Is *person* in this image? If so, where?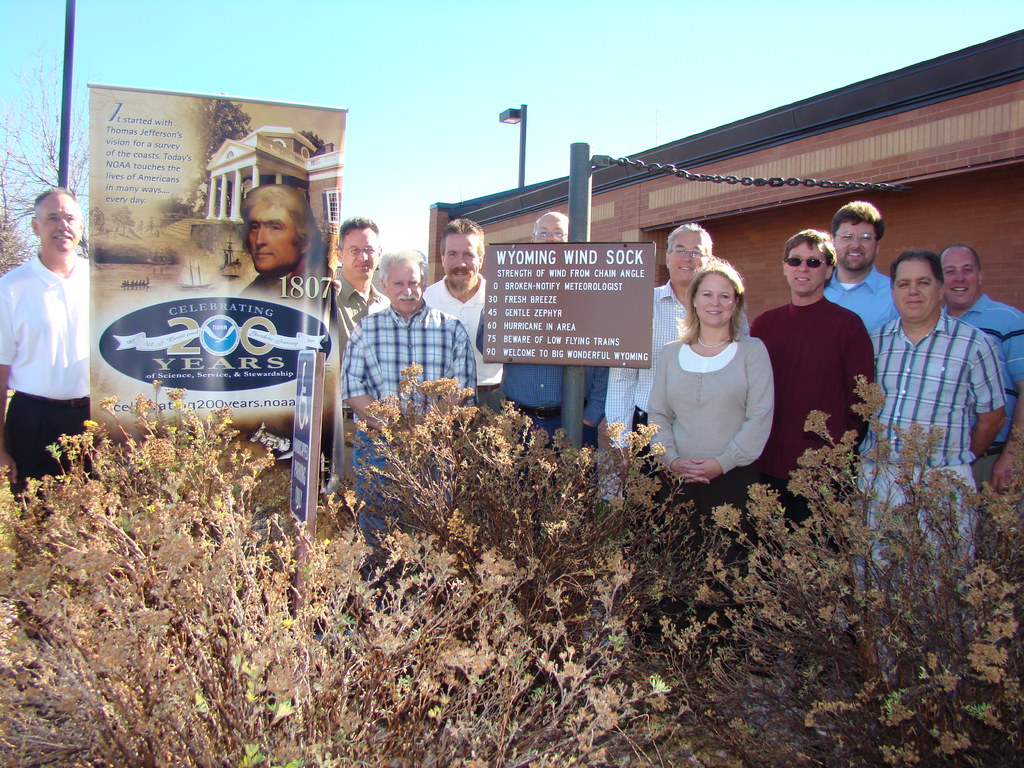
Yes, at crop(641, 260, 779, 517).
